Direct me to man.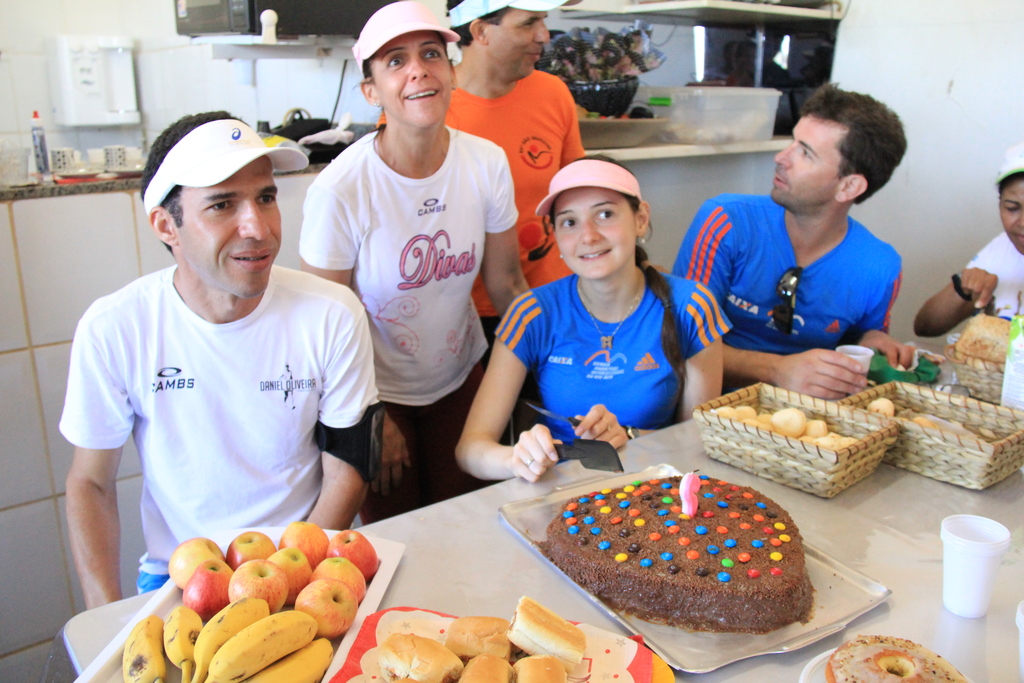
Direction: 671/79/948/402.
